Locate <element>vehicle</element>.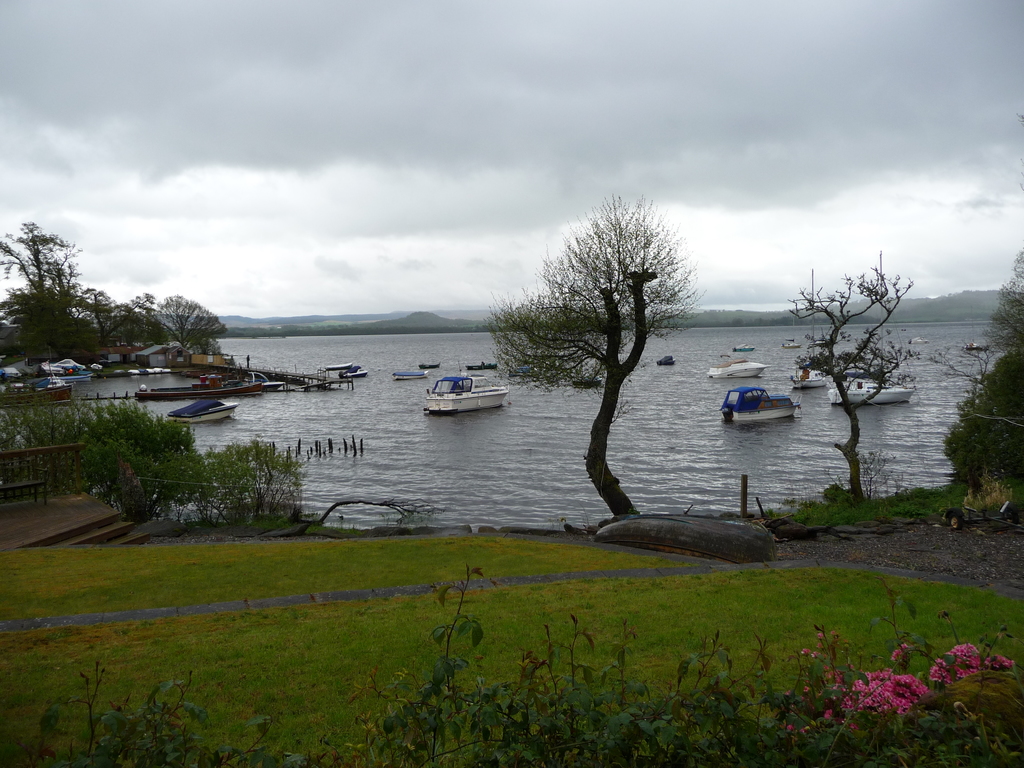
Bounding box: x1=470, y1=360, x2=501, y2=376.
